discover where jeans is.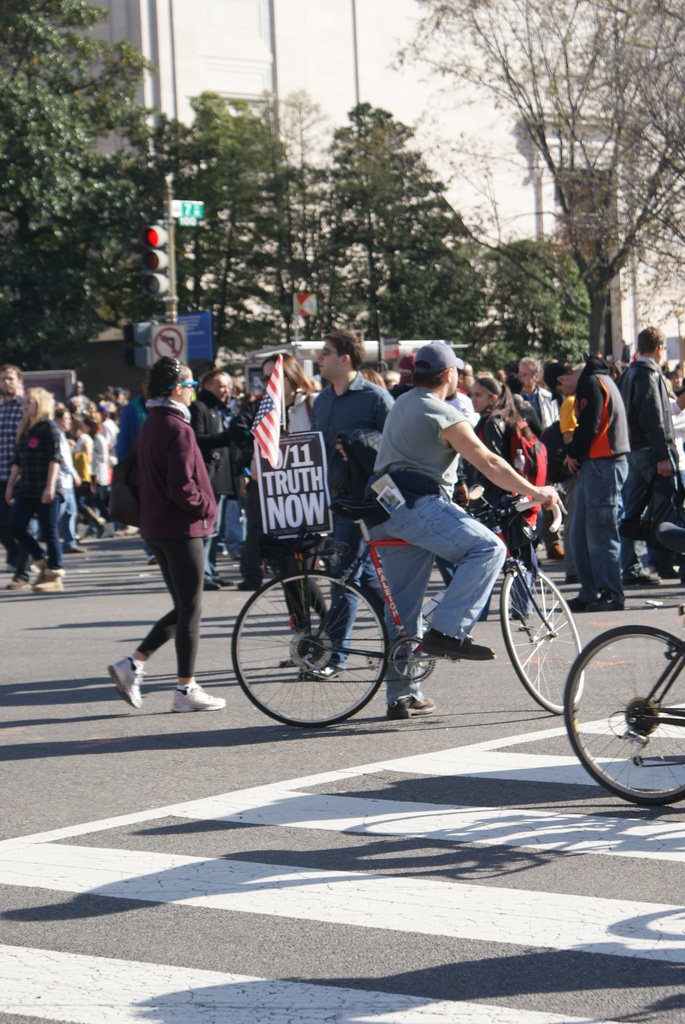
Discovered at {"x1": 222, "y1": 490, "x2": 249, "y2": 545}.
